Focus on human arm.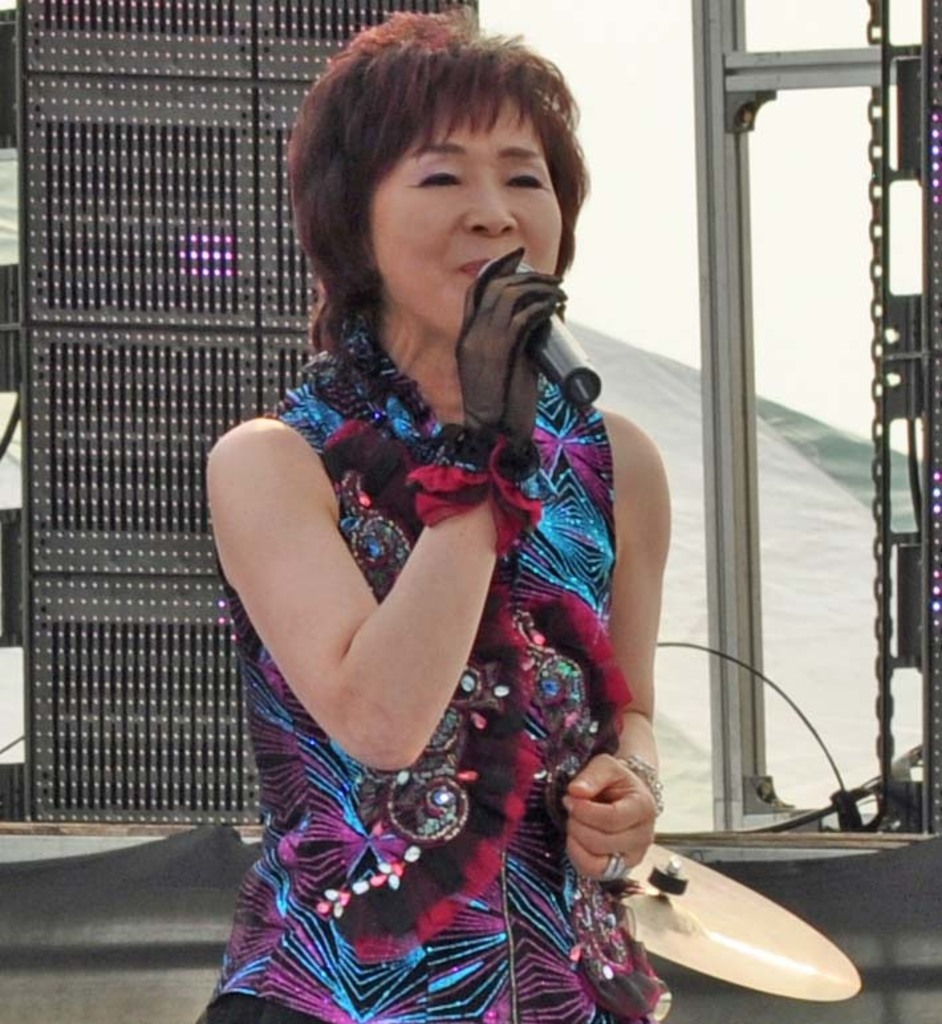
Focused at x1=228, y1=369, x2=462, y2=761.
